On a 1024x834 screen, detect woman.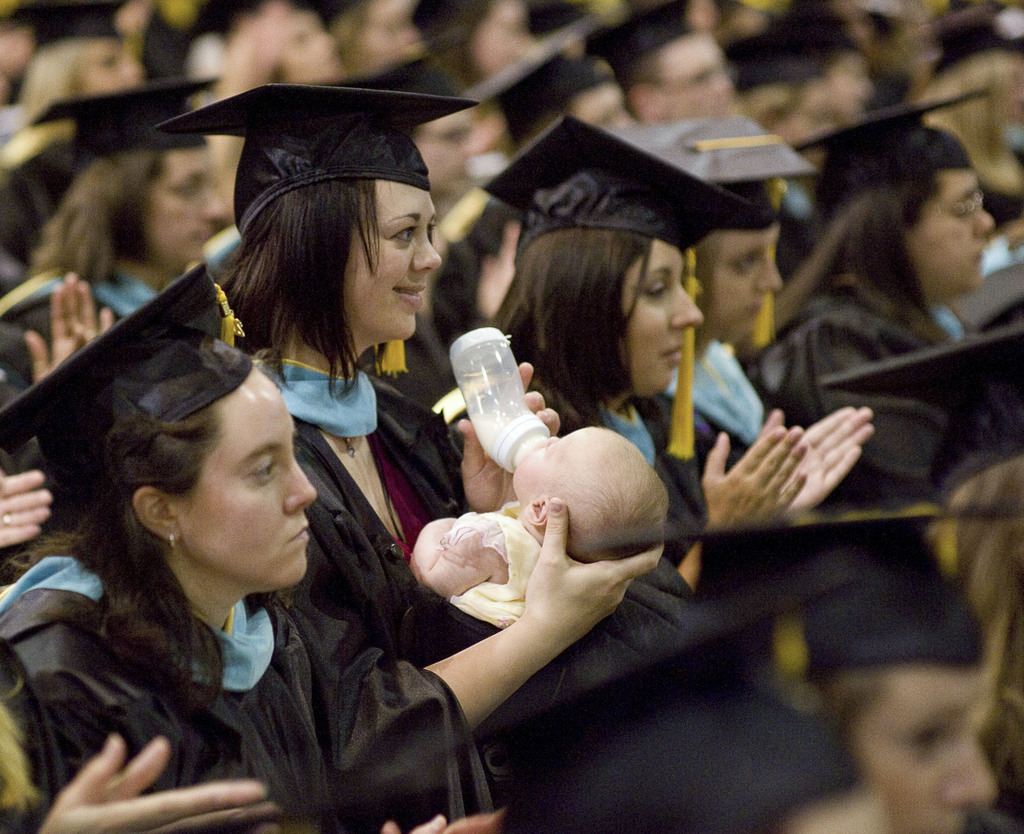
box(484, 110, 876, 598).
